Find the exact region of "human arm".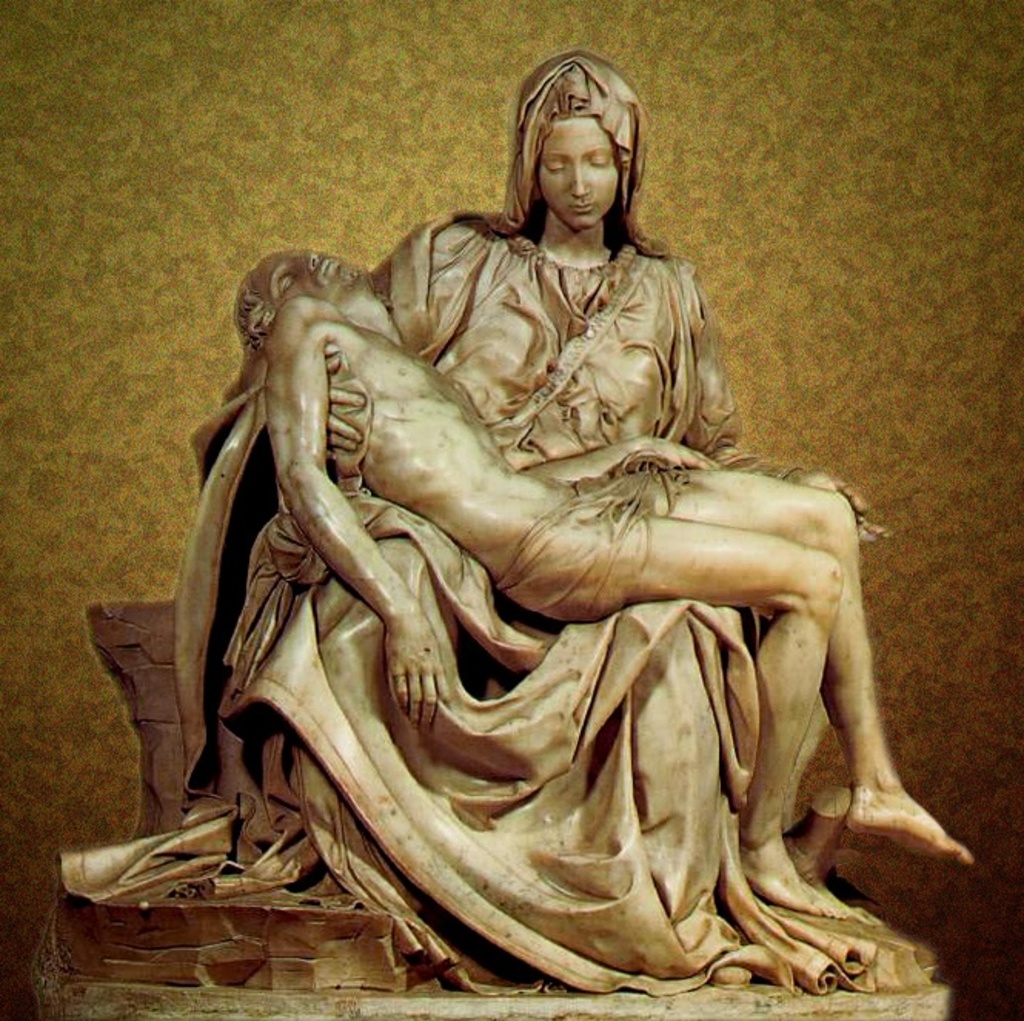
Exact region: 256:303:451:741.
